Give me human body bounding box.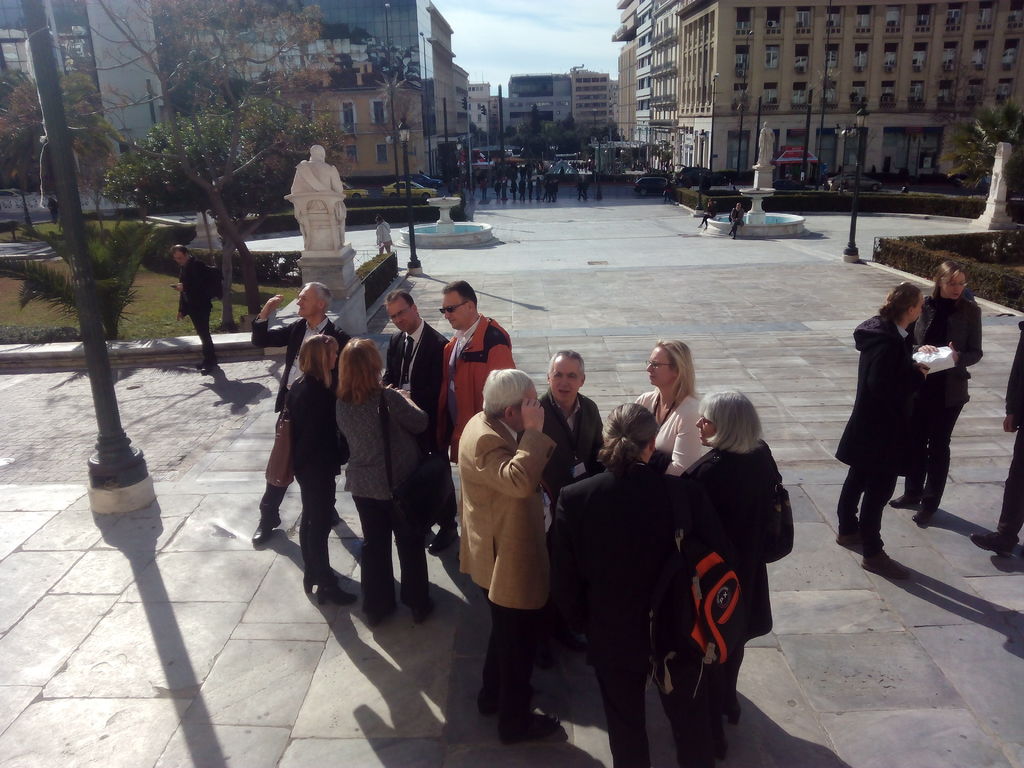
crop(836, 312, 930, 578).
